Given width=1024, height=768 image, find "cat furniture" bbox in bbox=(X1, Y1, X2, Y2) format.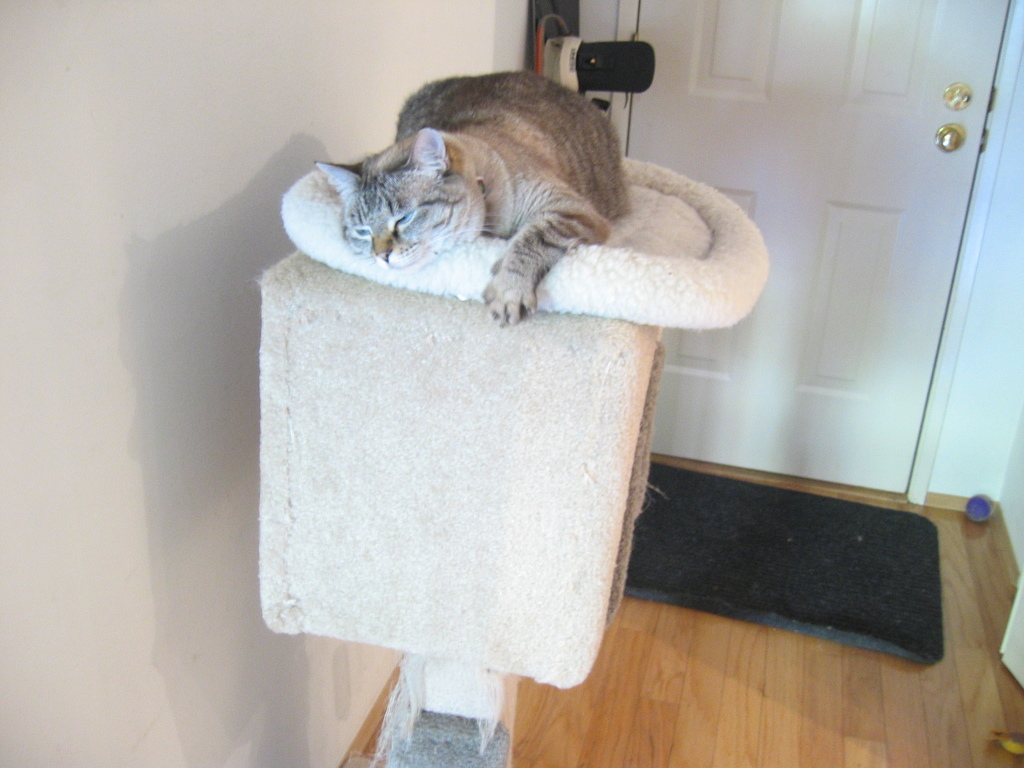
bbox=(253, 157, 772, 767).
